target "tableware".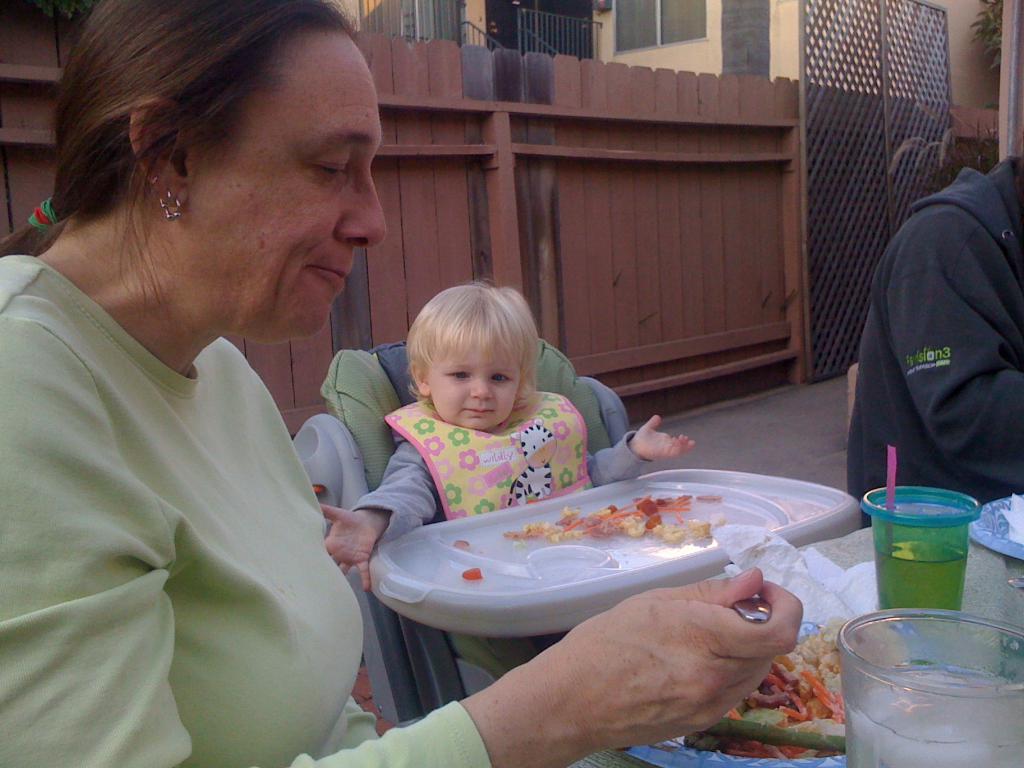
Target region: Rect(969, 491, 1023, 563).
